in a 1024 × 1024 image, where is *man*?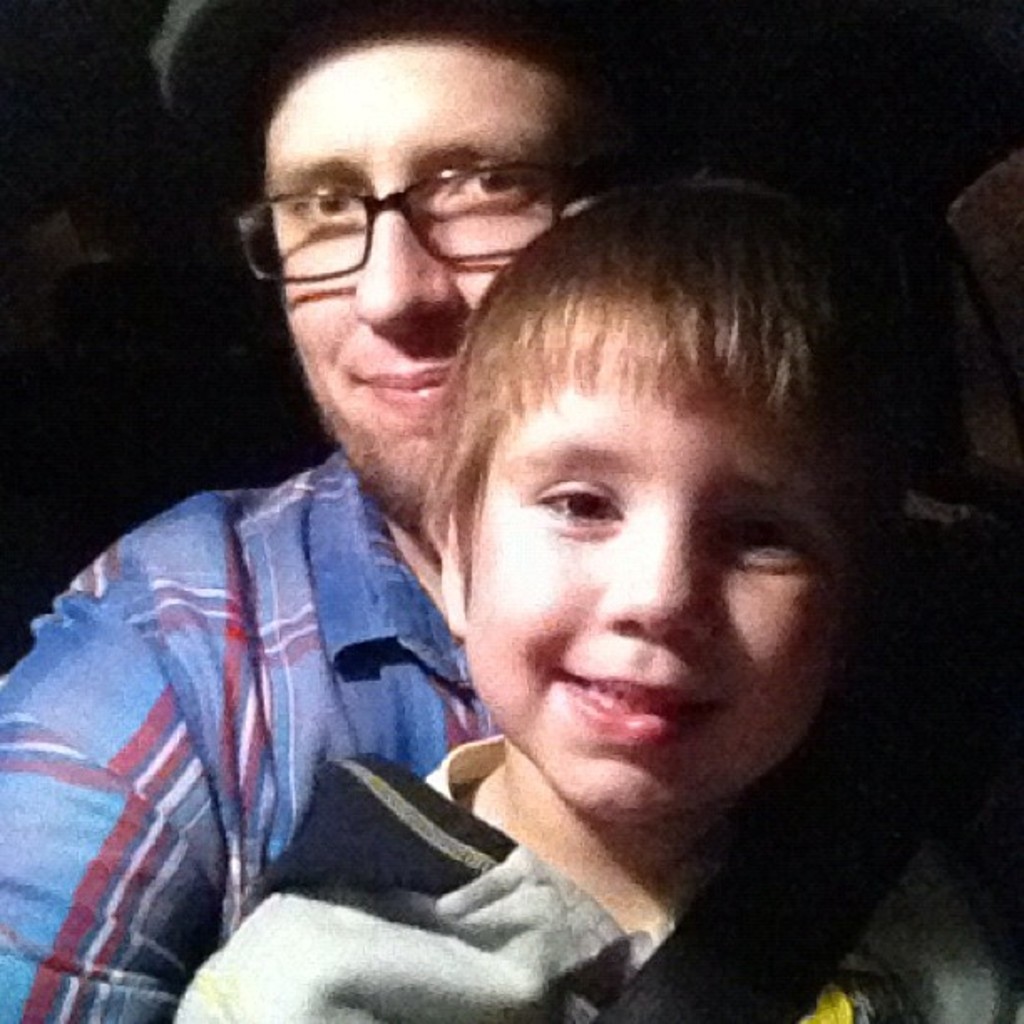
bbox(64, 89, 1004, 1016).
